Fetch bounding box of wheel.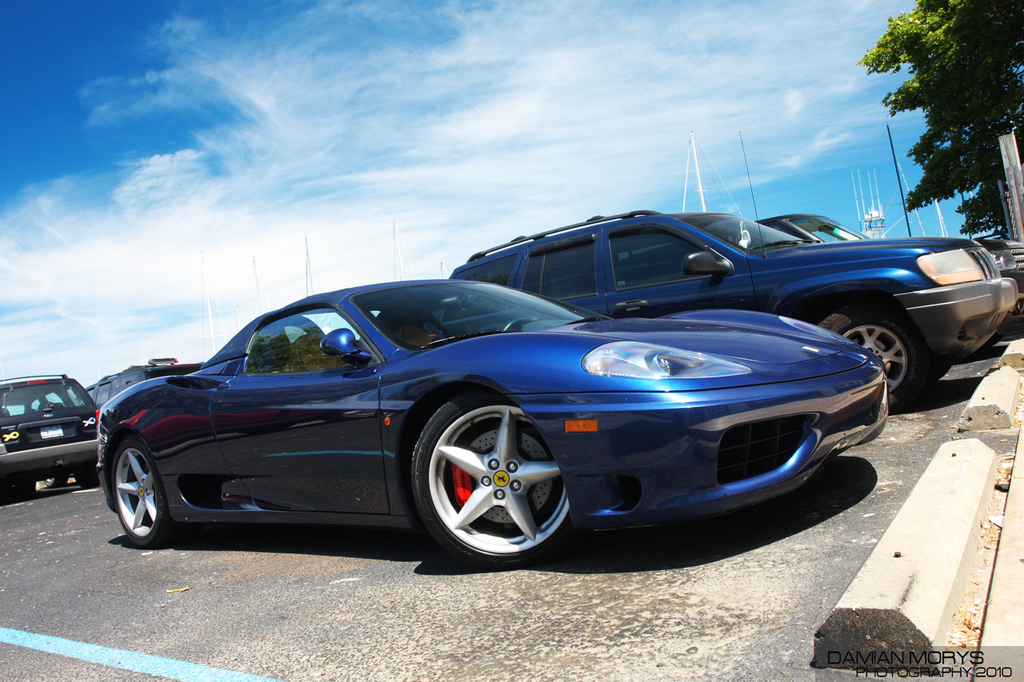
Bbox: {"x1": 38, "y1": 468, "x2": 66, "y2": 490}.
